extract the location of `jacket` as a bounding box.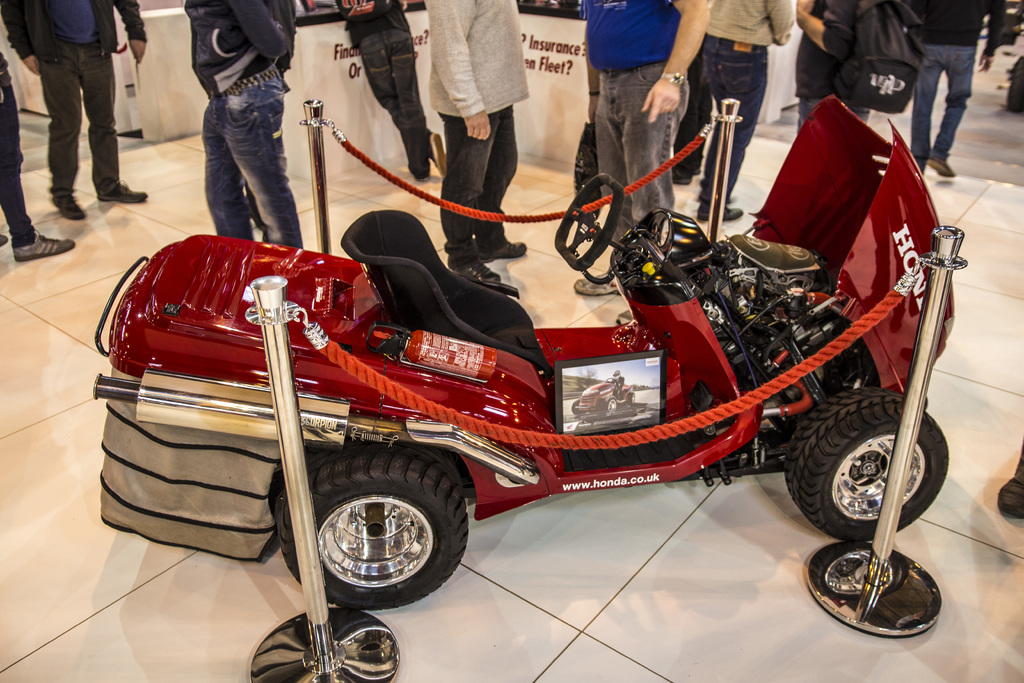
(181, 0, 300, 104).
